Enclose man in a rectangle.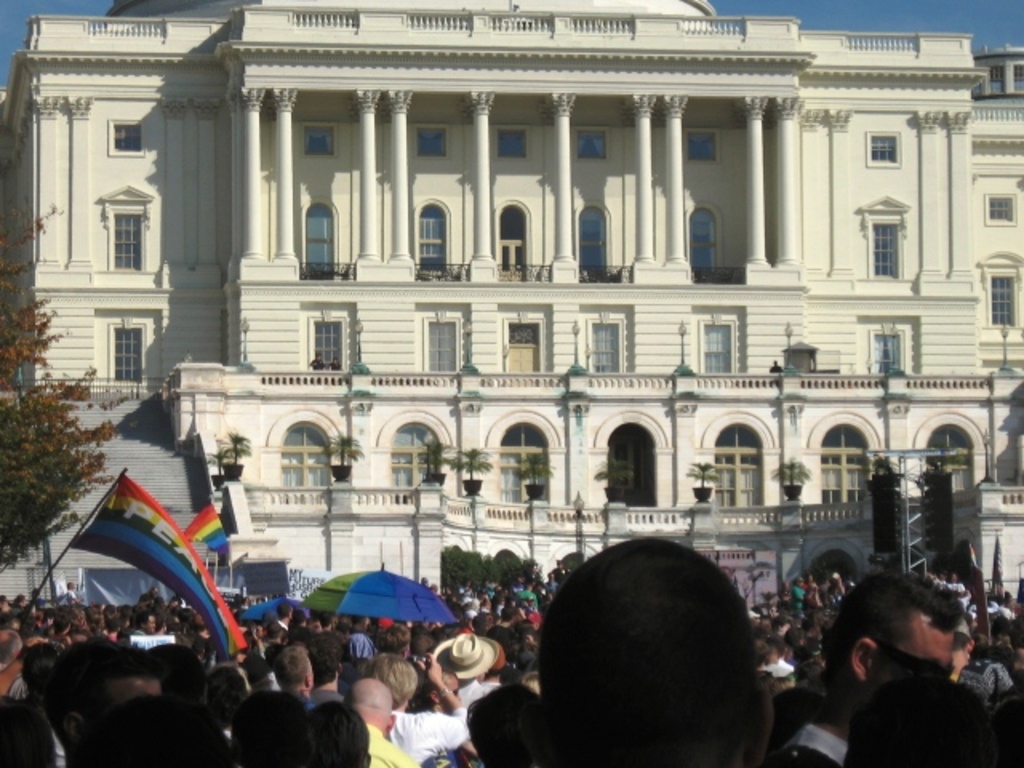
363, 645, 462, 766.
